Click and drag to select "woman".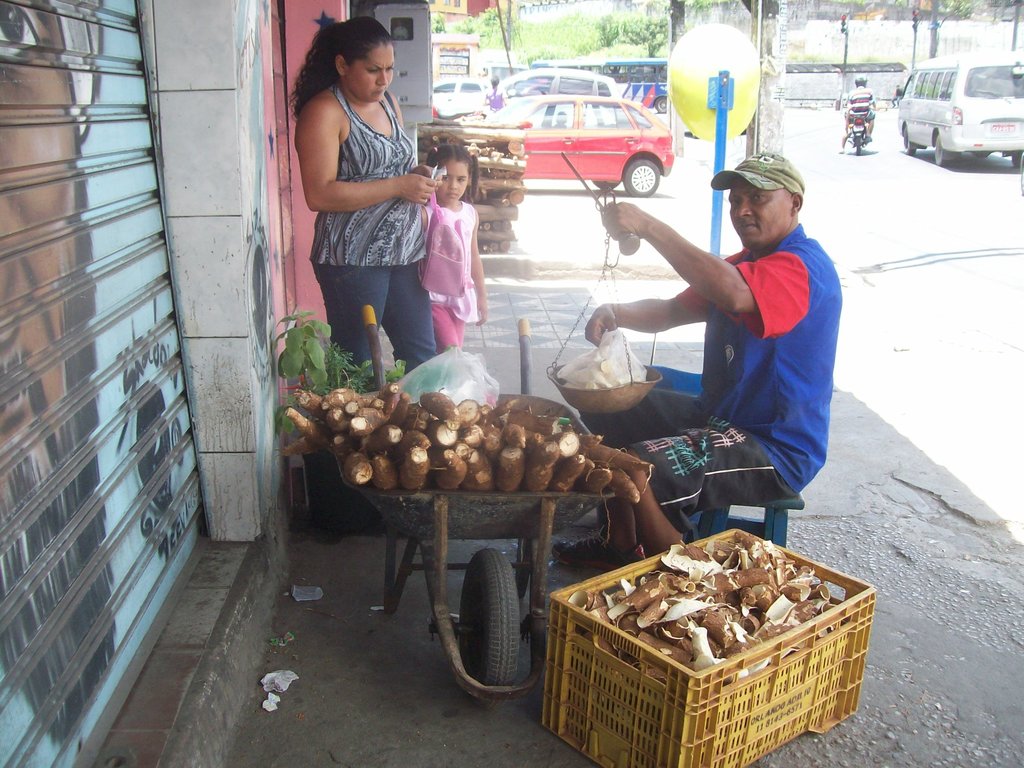
Selection: bbox(291, 17, 454, 382).
